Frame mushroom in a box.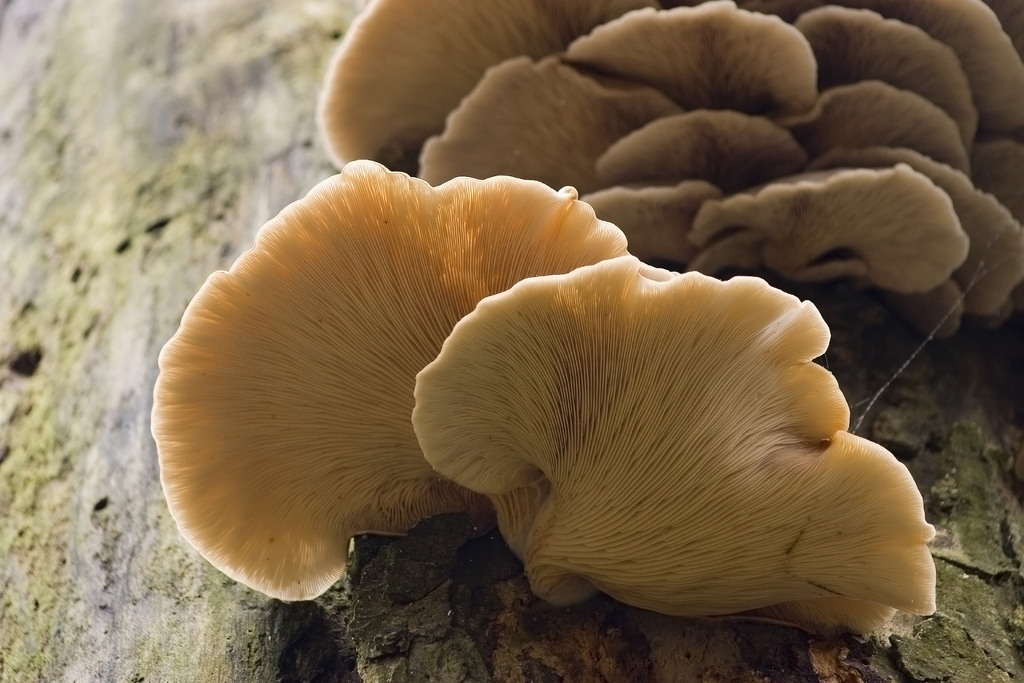
[415, 260, 935, 638].
